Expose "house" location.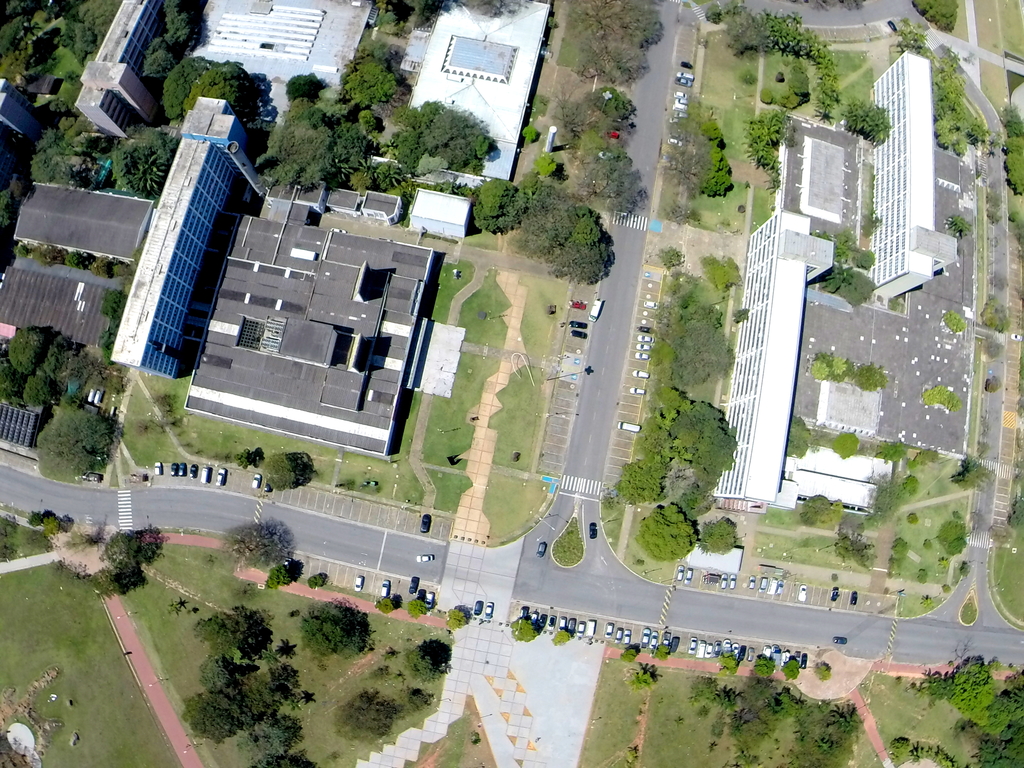
Exposed at left=0, top=259, right=120, bottom=349.
